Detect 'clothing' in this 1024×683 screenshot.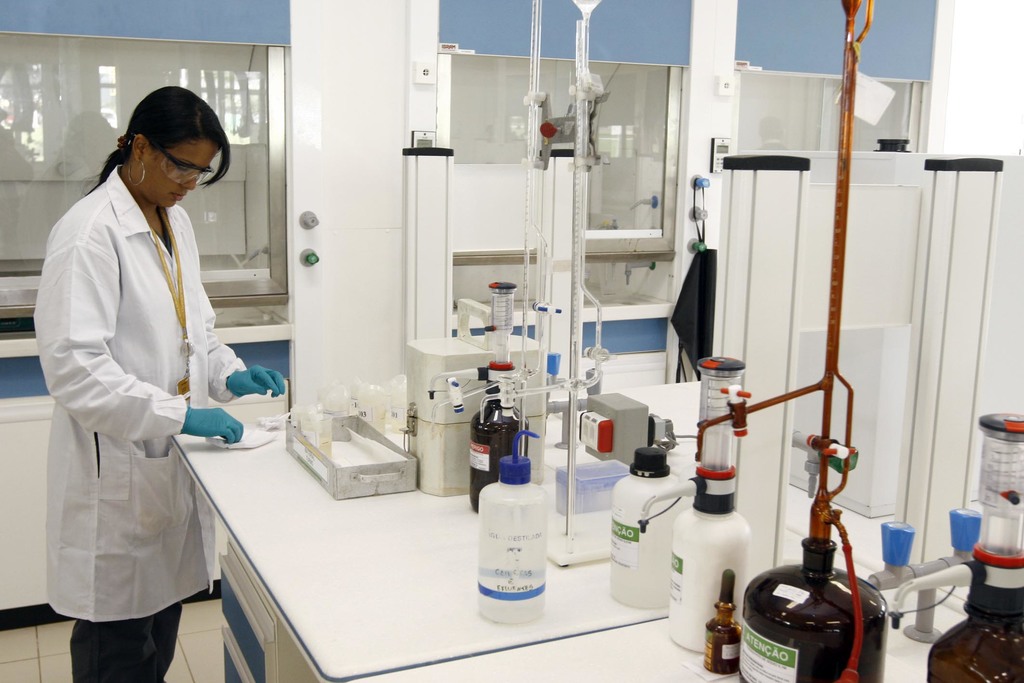
Detection: (32,161,250,680).
